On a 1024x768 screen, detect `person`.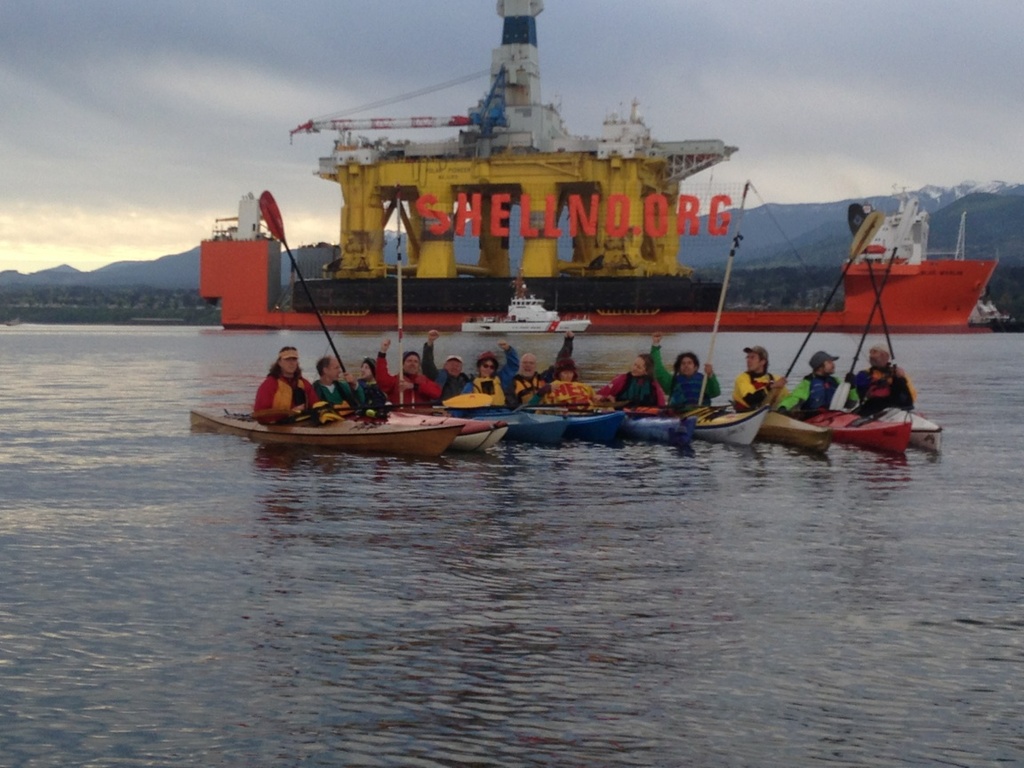
(left=642, top=322, right=724, bottom=416).
